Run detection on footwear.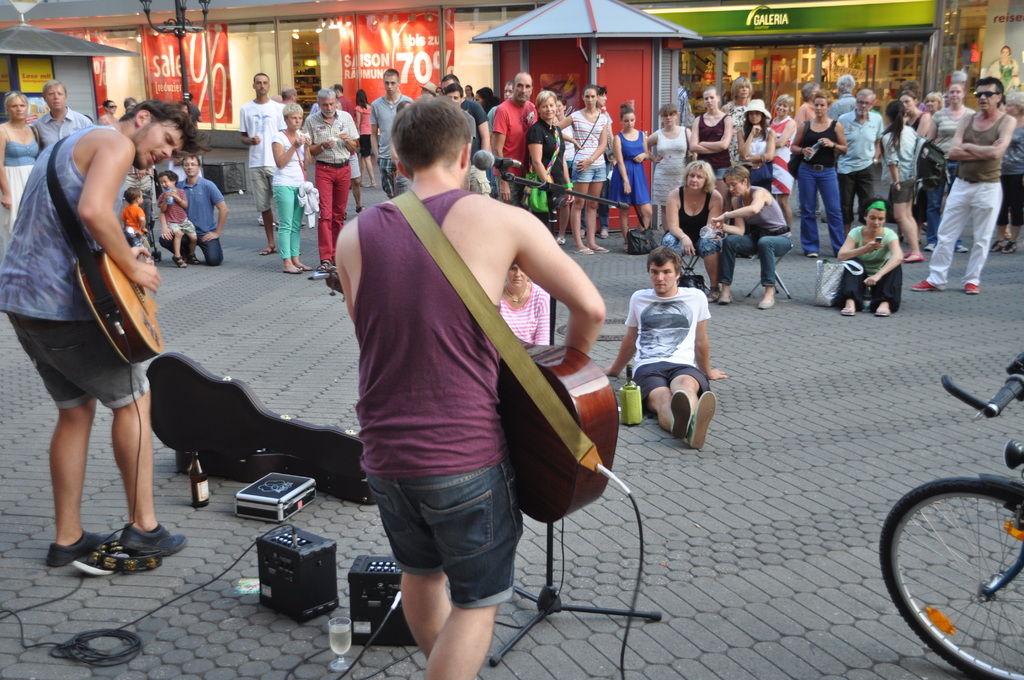
Result: box=[554, 233, 568, 248].
